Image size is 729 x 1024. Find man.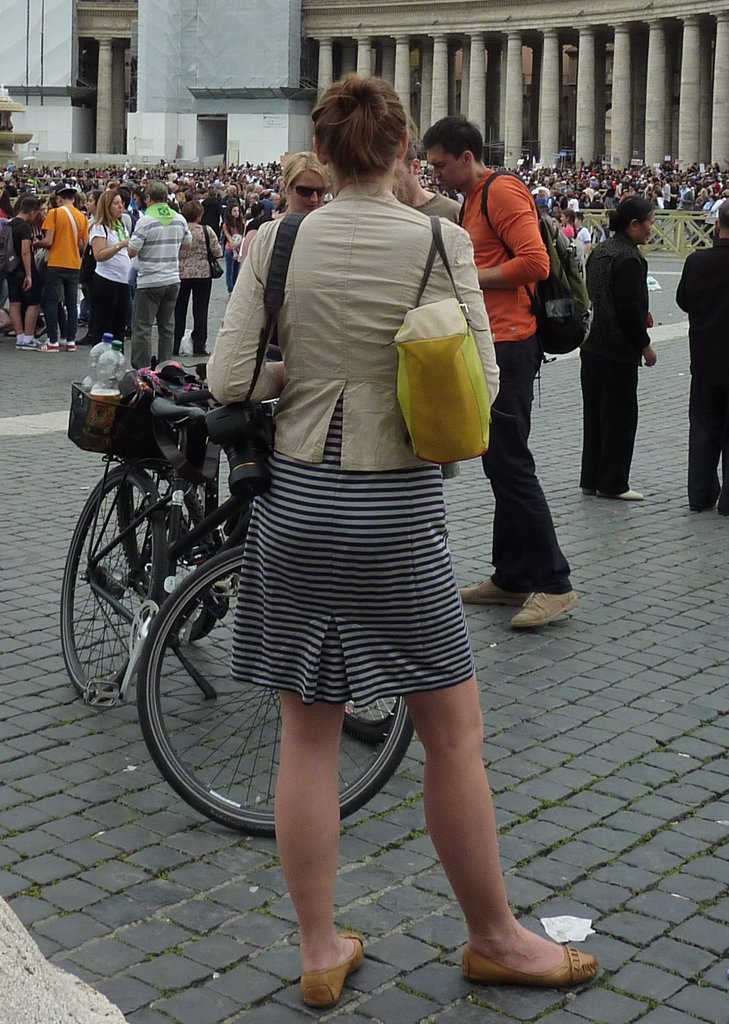
detection(389, 132, 462, 223).
